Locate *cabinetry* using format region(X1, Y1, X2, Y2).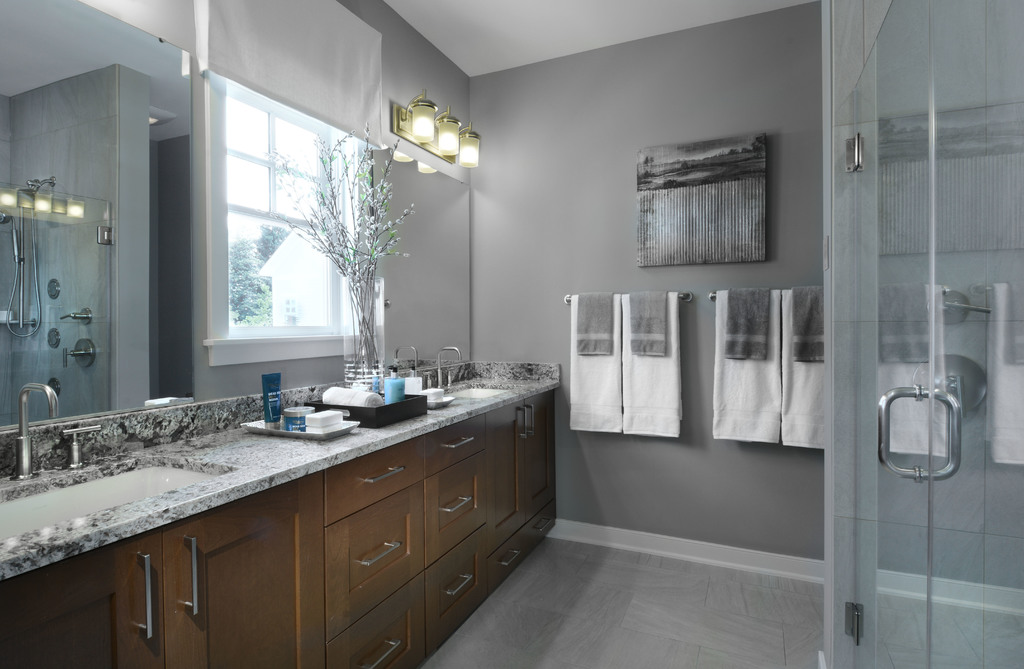
region(528, 506, 563, 546).
